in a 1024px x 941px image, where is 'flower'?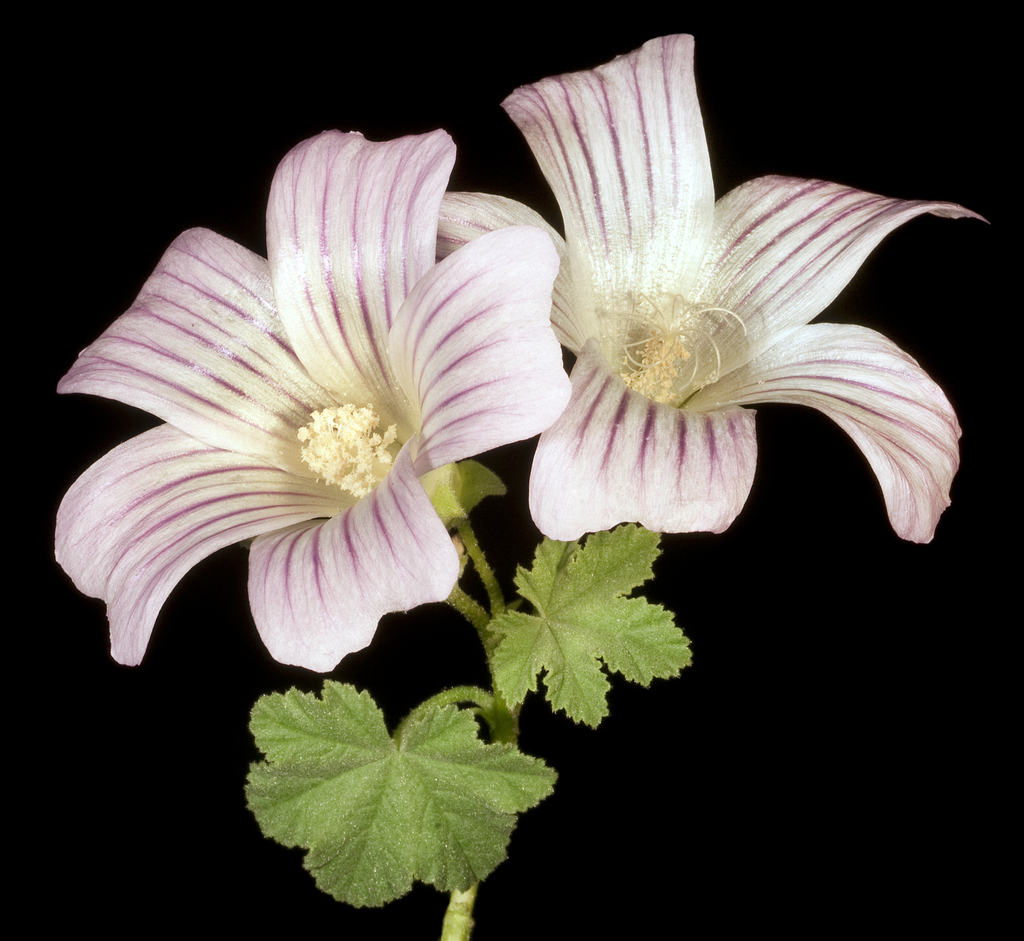
{"x1": 52, "y1": 123, "x2": 578, "y2": 697}.
